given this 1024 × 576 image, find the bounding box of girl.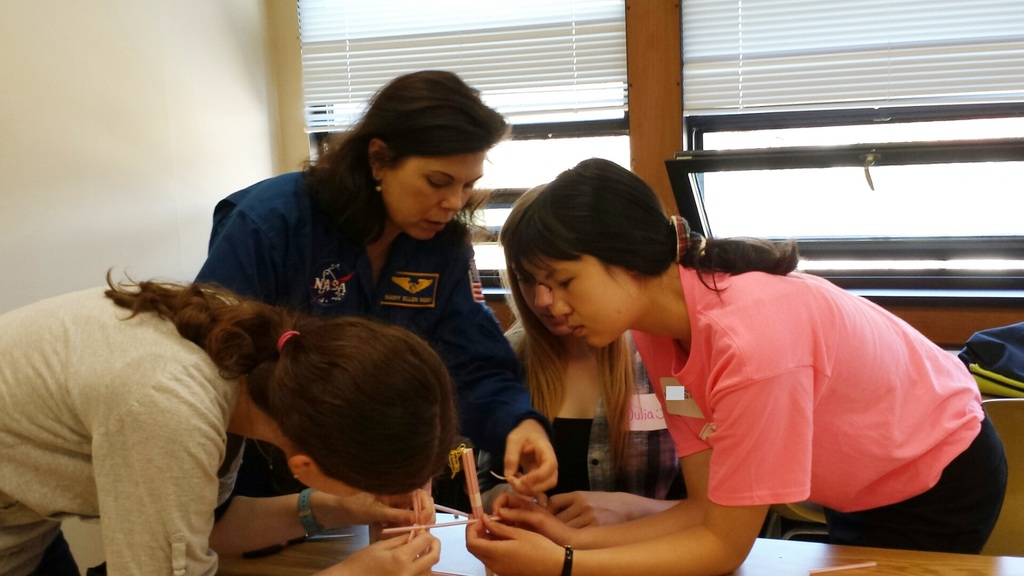
(left=0, top=283, right=440, bottom=575).
